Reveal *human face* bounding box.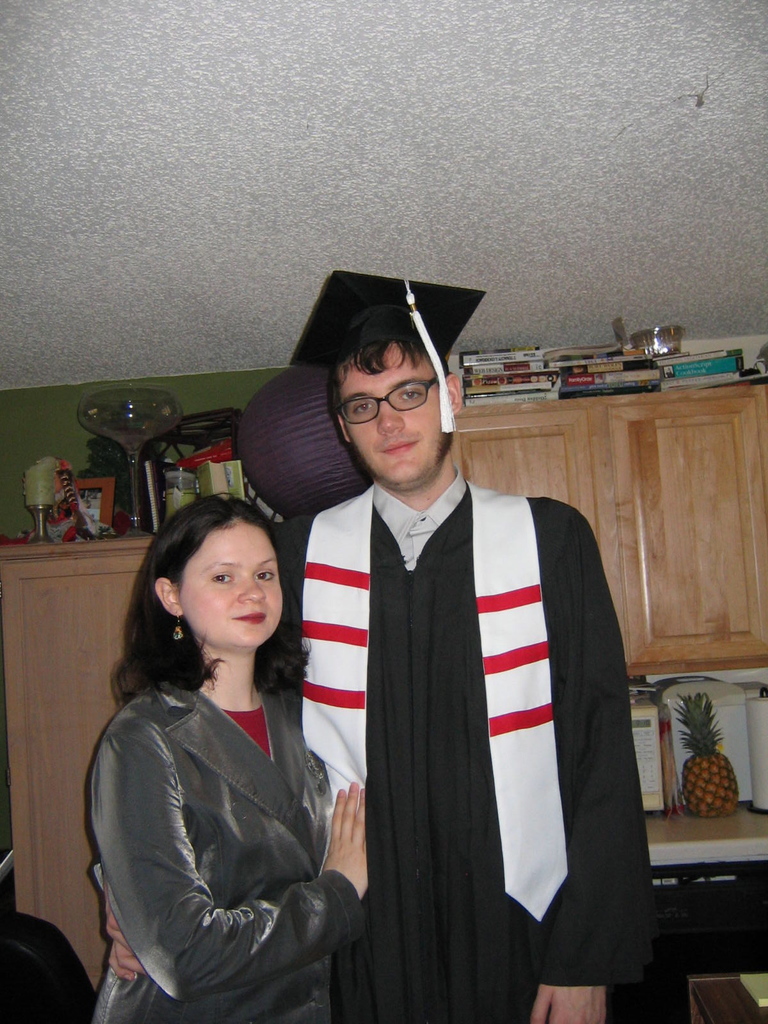
Revealed: 333:353:445:482.
